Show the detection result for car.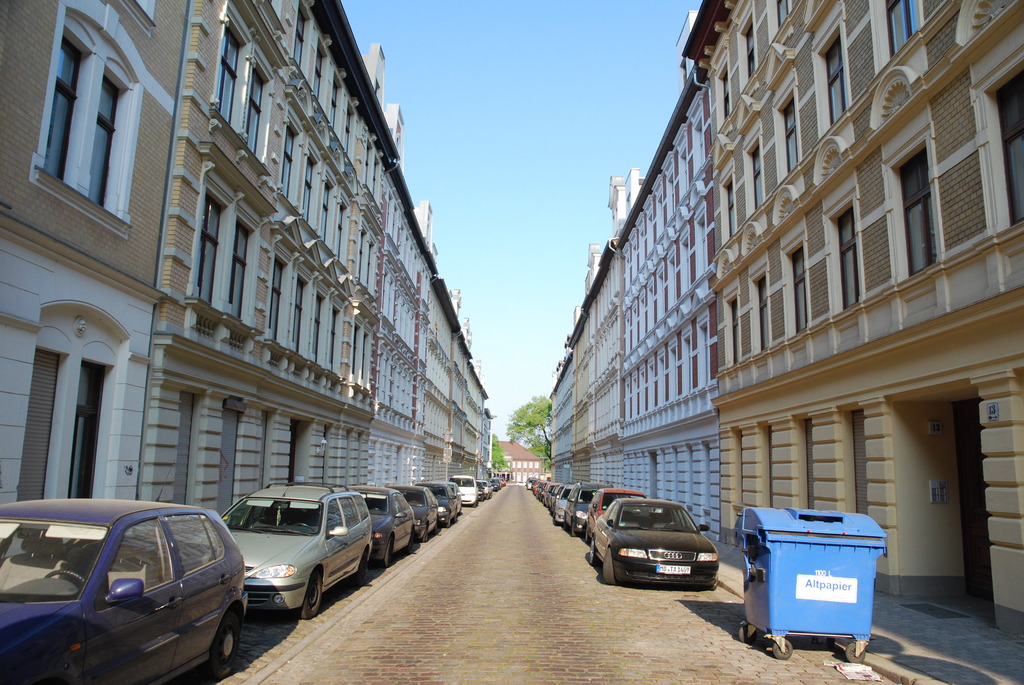
region(384, 482, 444, 541).
